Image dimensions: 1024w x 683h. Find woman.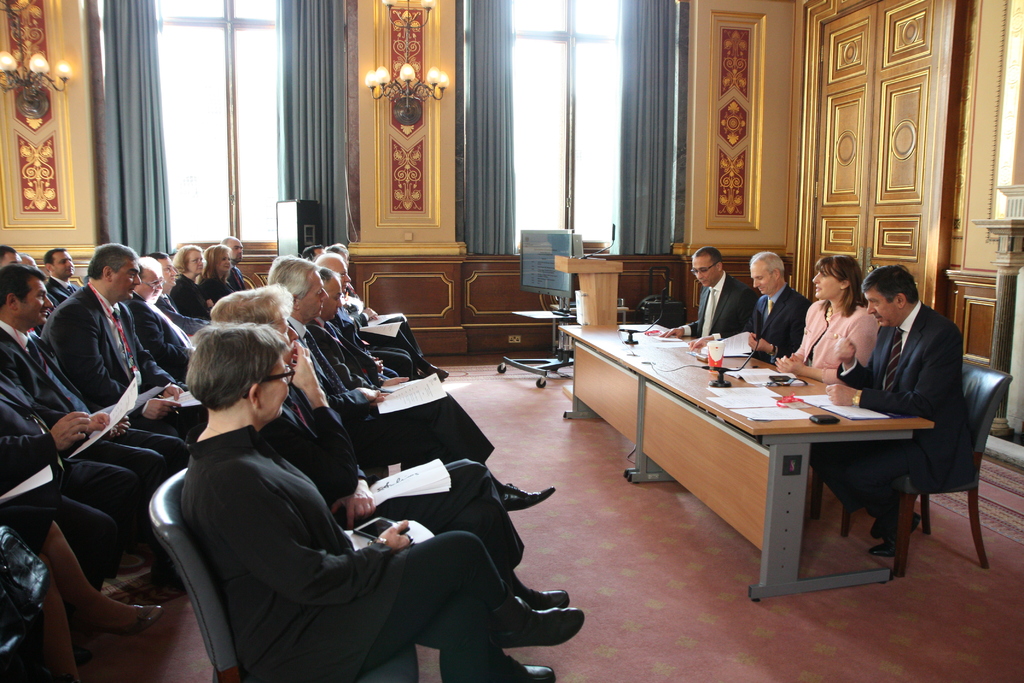
box=[770, 255, 879, 390].
